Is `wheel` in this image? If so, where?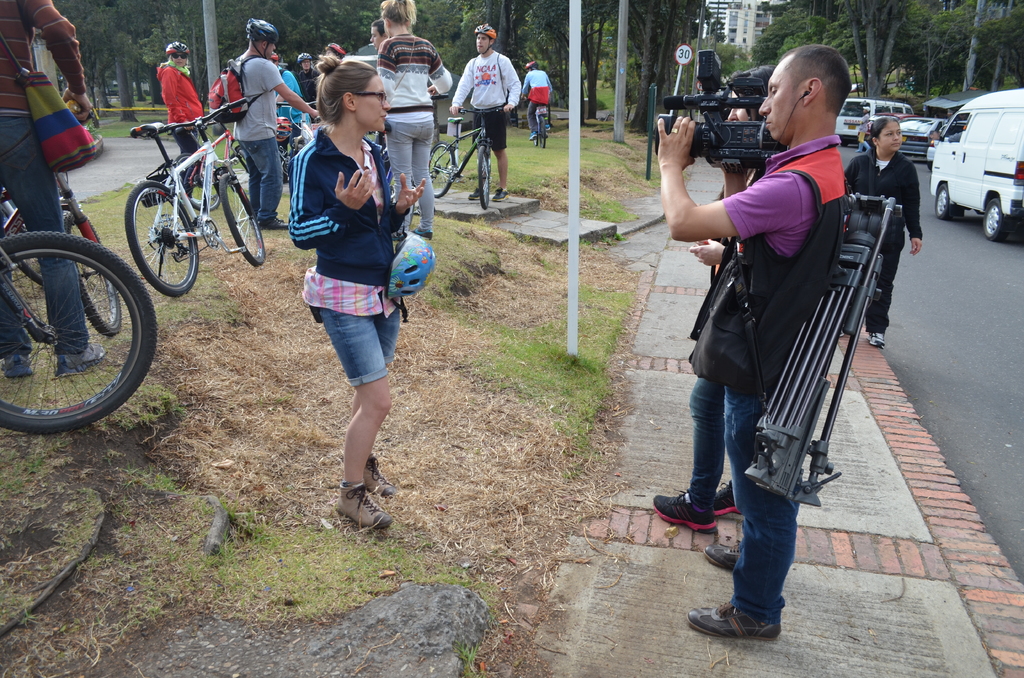
Yes, at [59,216,118,341].
